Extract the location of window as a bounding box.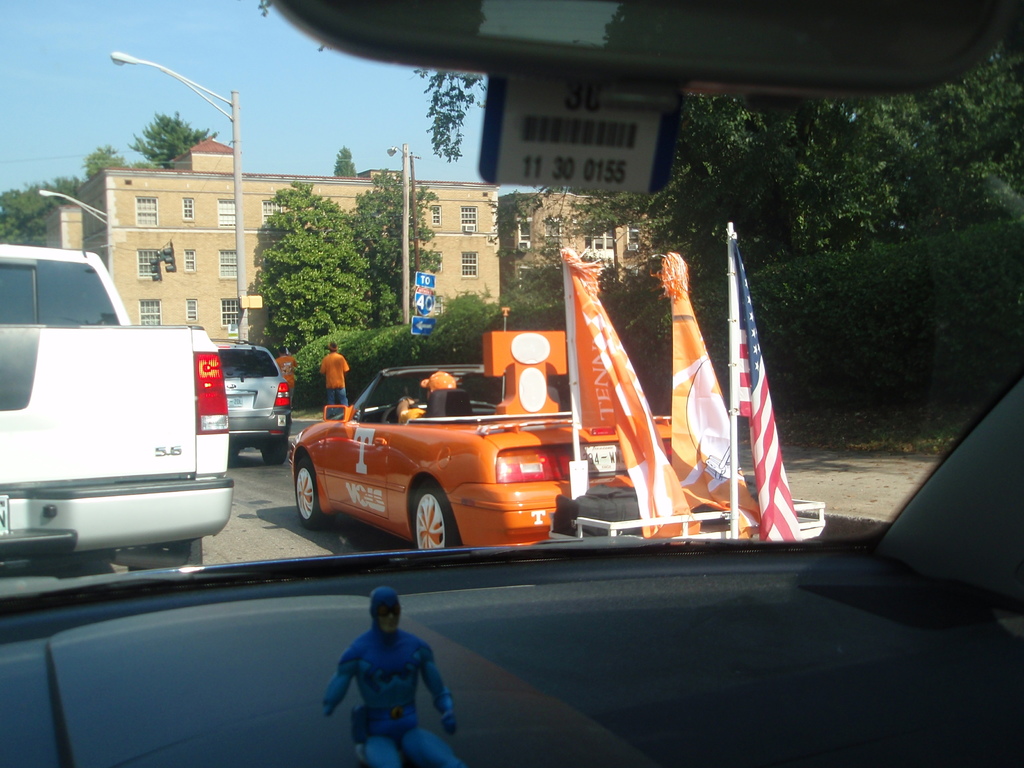
box=[218, 291, 246, 333].
